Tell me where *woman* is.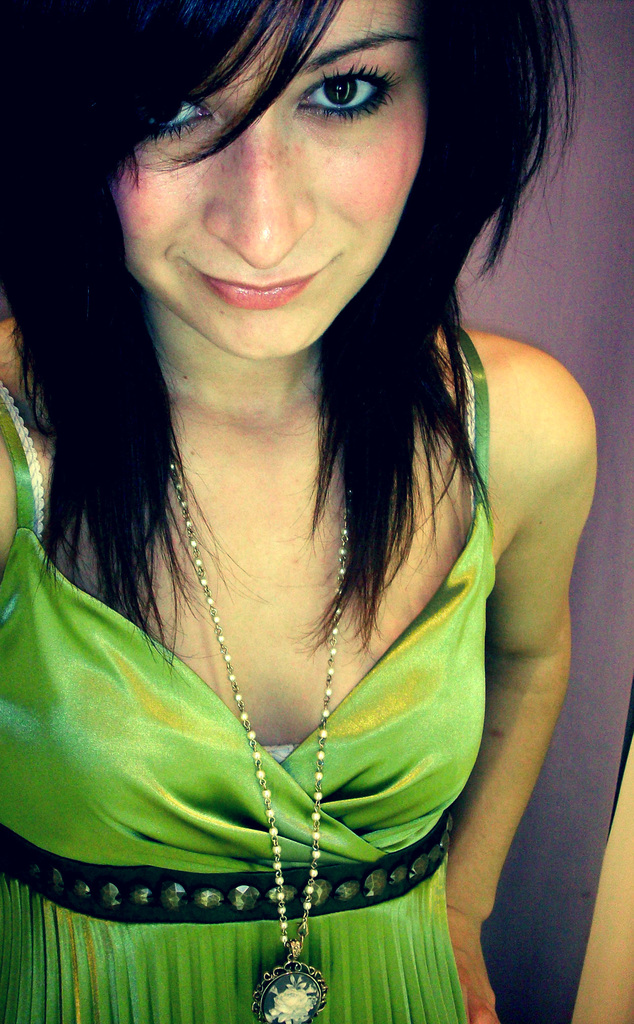
*woman* is at 9:0:569:996.
